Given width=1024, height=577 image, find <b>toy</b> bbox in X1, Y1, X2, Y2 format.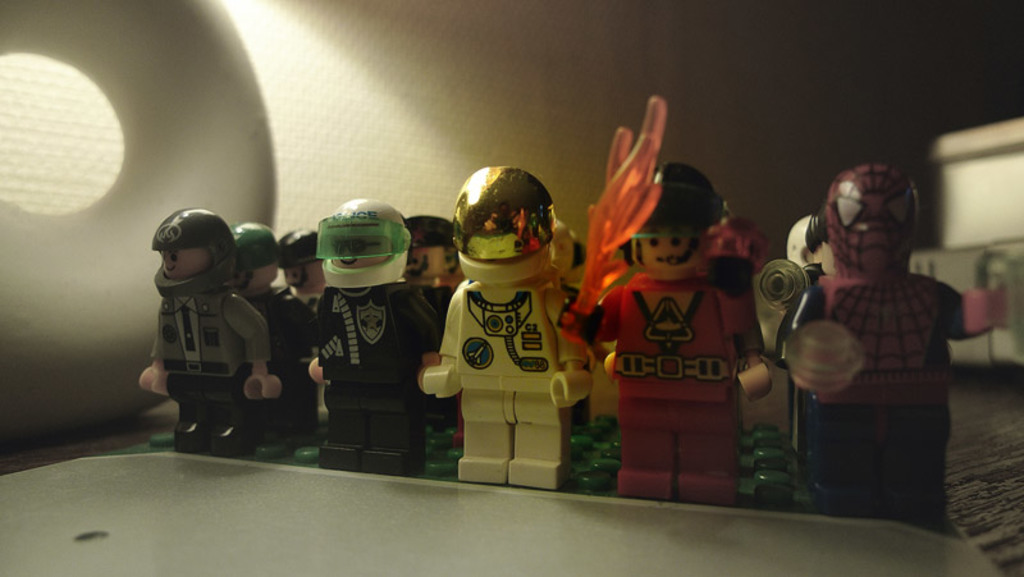
759, 202, 835, 482.
